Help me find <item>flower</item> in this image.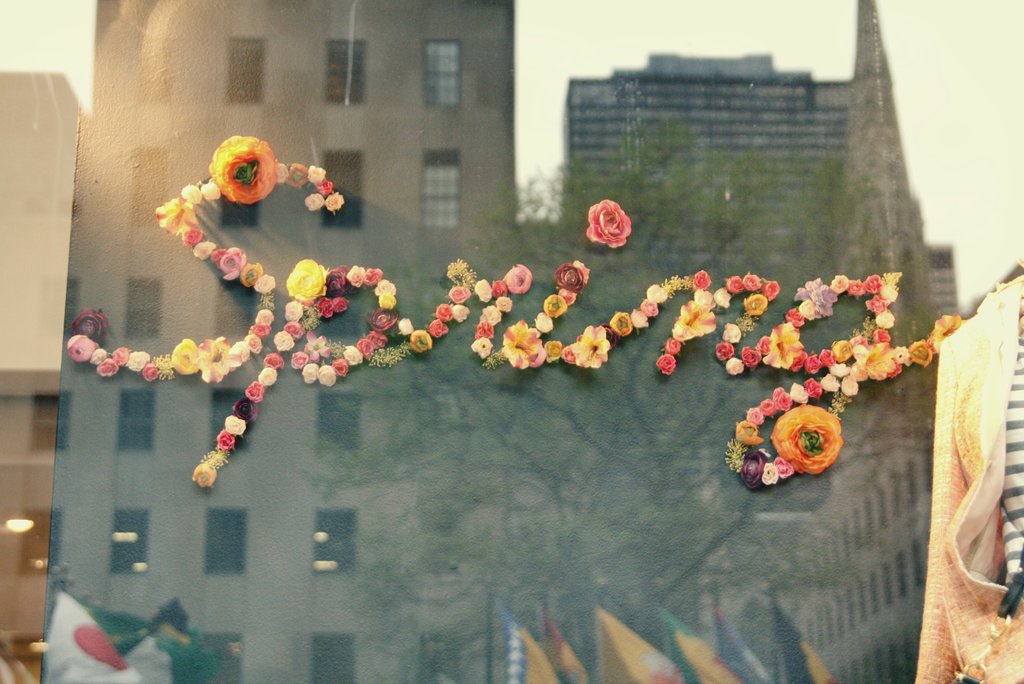
Found it: [559, 289, 577, 306].
